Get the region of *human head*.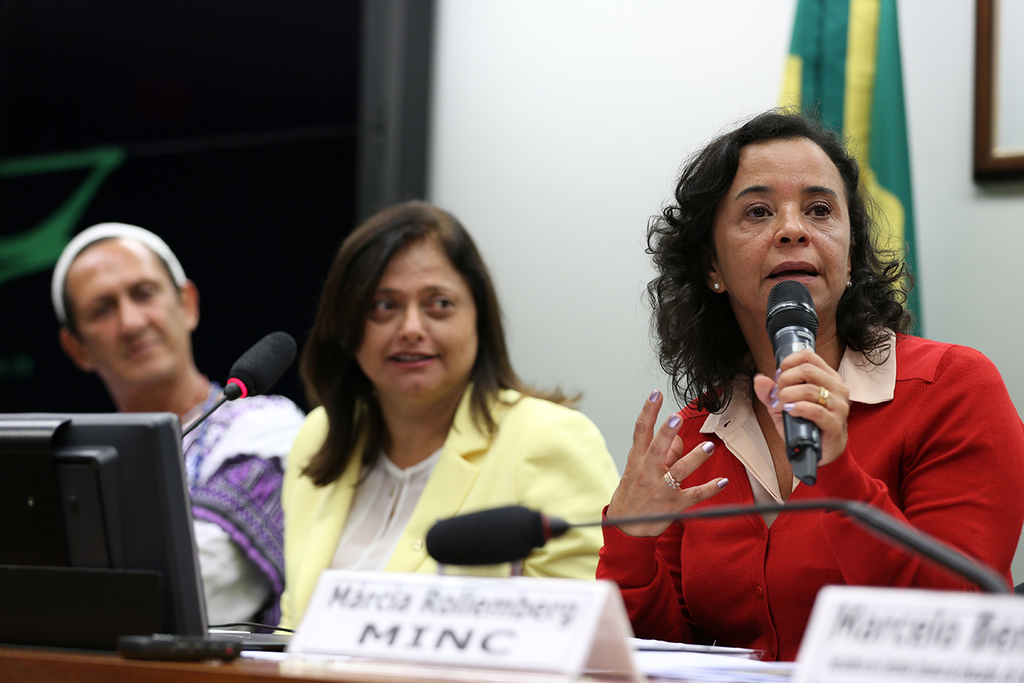
[636,96,916,331].
